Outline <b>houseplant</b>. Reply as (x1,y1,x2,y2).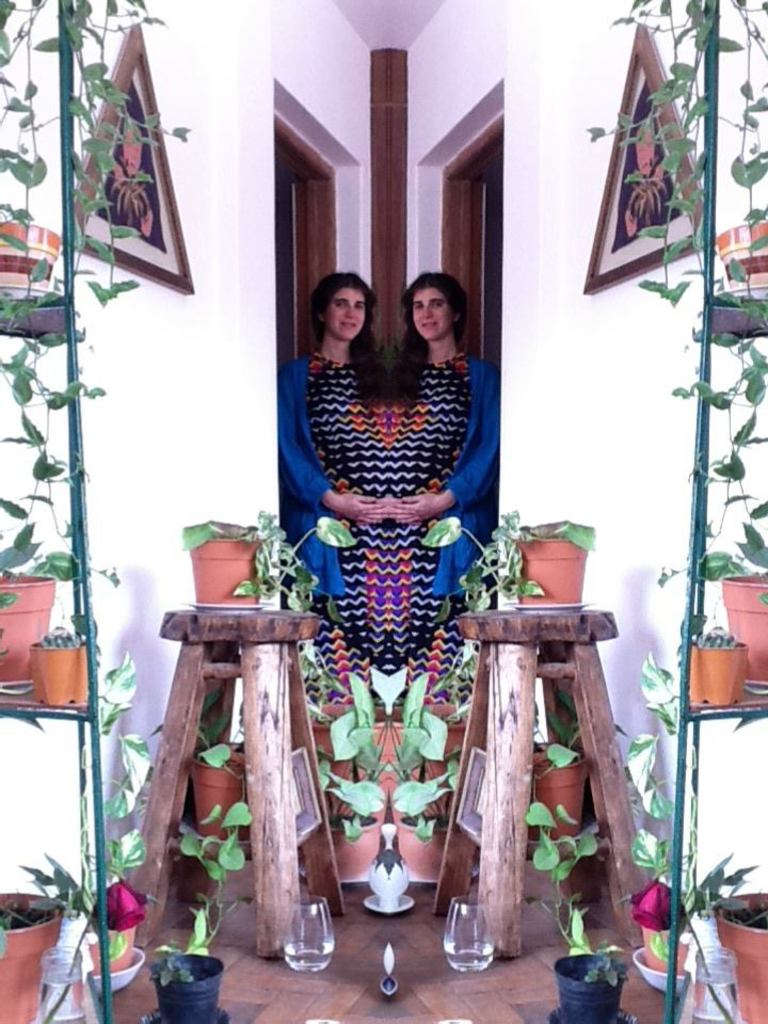
(714,889,767,1023).
